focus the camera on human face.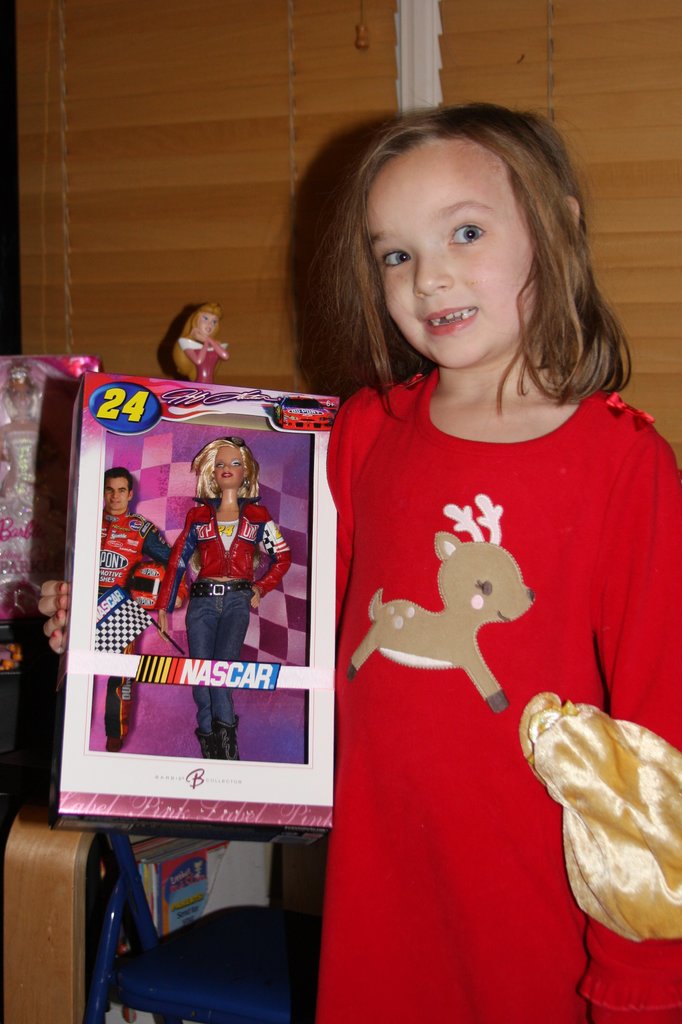
Focus region: x1=361, y1=145, x2=535, y2=376.
